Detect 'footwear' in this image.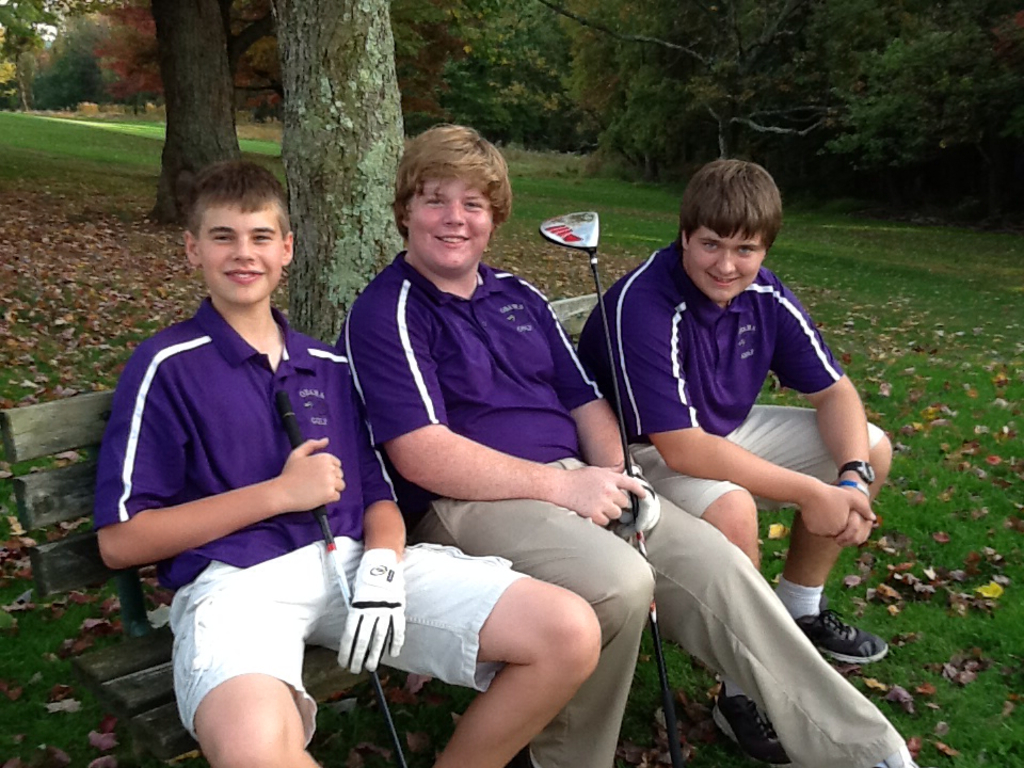
Detection: <box>798,604,896,661</box>.
